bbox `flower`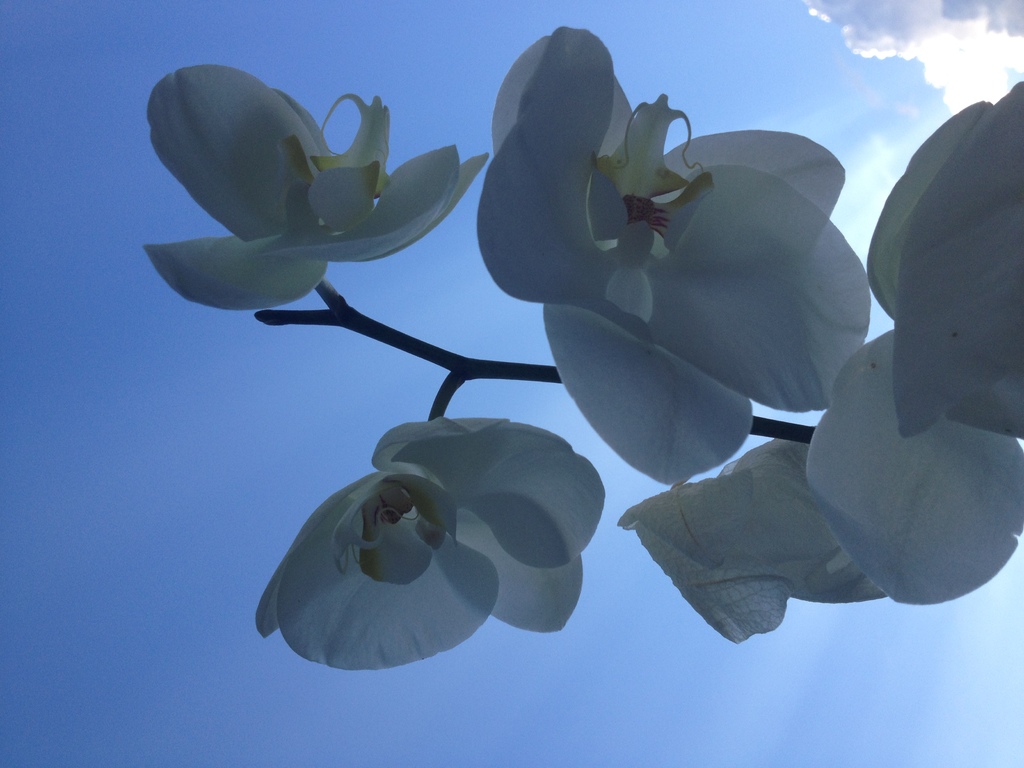
250:413:601:662
